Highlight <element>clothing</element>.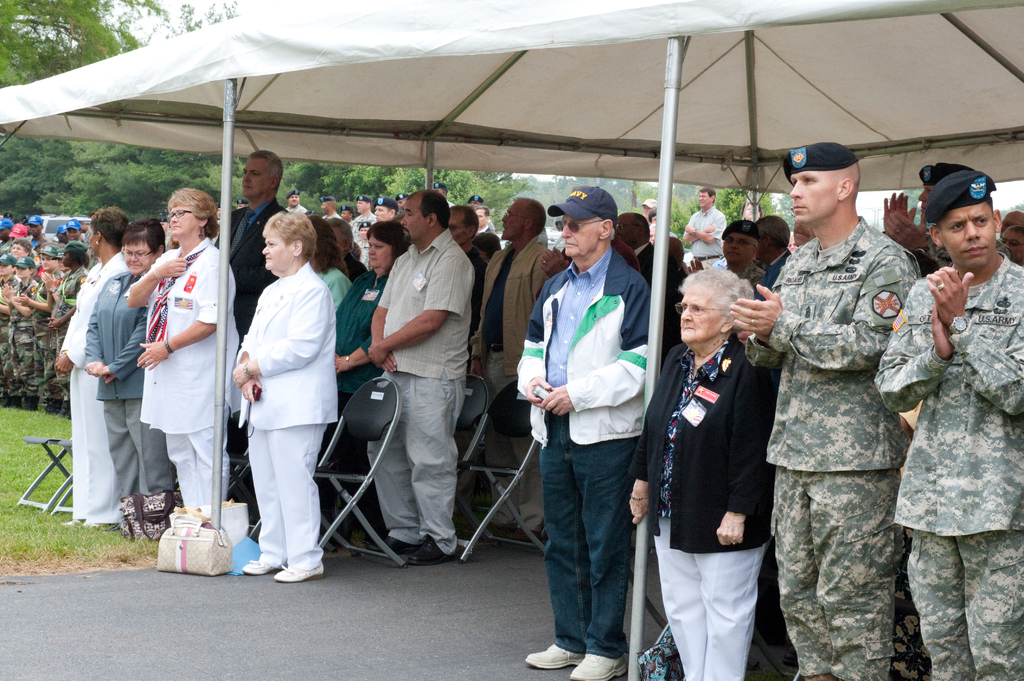
Highlighted region: bbox(214, 196, 278, 331).
